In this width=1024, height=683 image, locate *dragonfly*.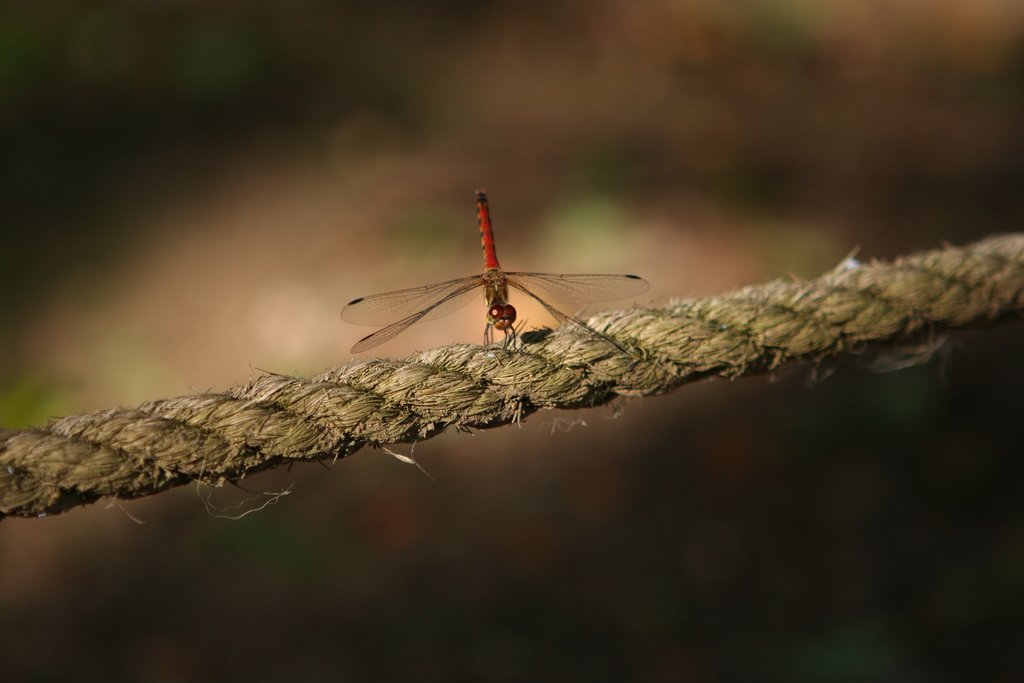
Bounding box: 340,188,650,366.
